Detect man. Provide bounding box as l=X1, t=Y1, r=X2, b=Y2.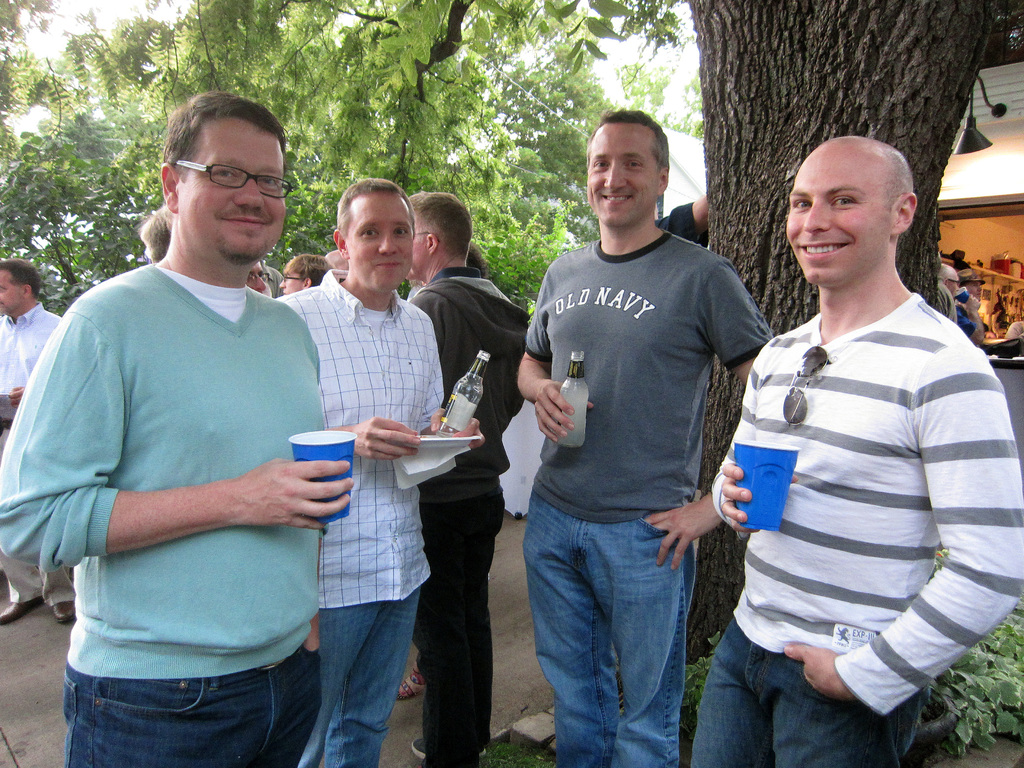
l=511, t=101, r=776, b=767.
